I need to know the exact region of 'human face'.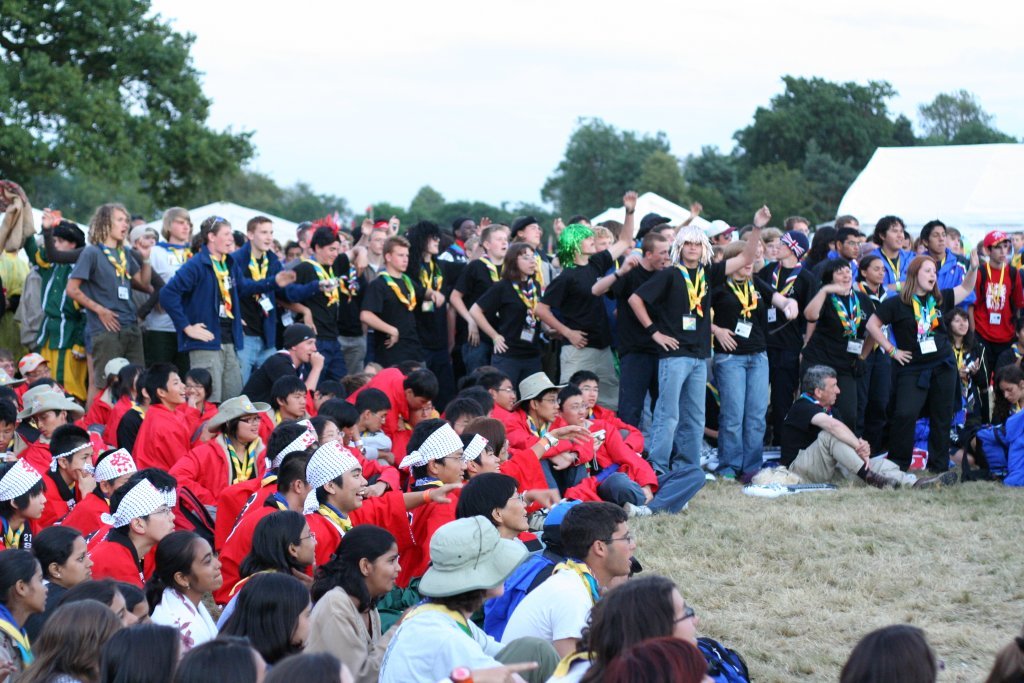
Region: <region>319, 240, 338, 265</region>.
